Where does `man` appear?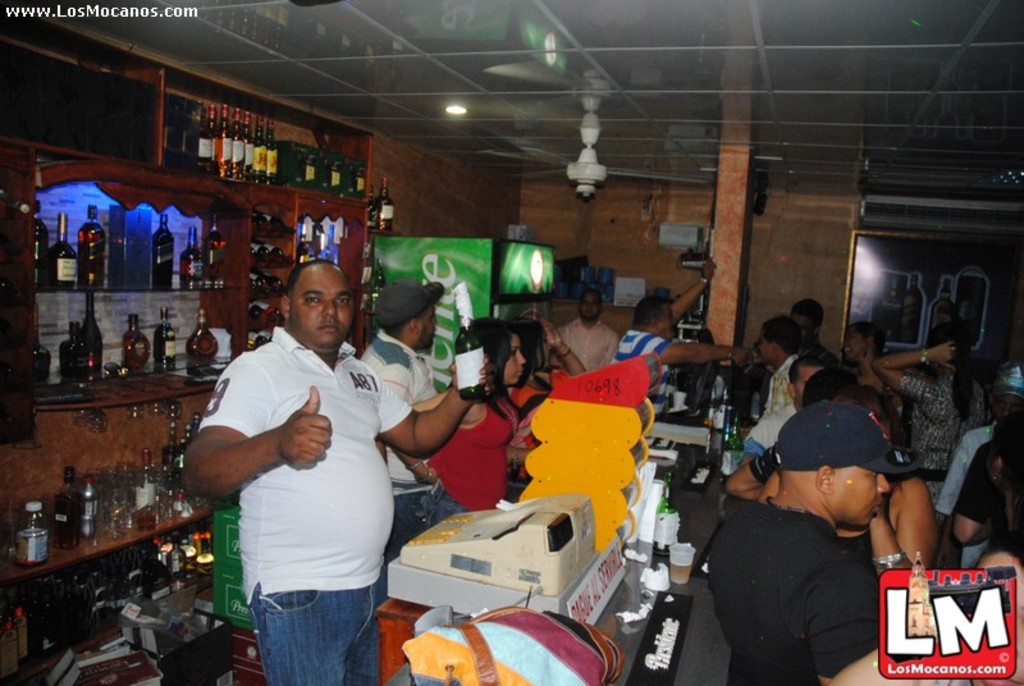
Appears at x1=183, y1=259, x2=488, y2=683.
